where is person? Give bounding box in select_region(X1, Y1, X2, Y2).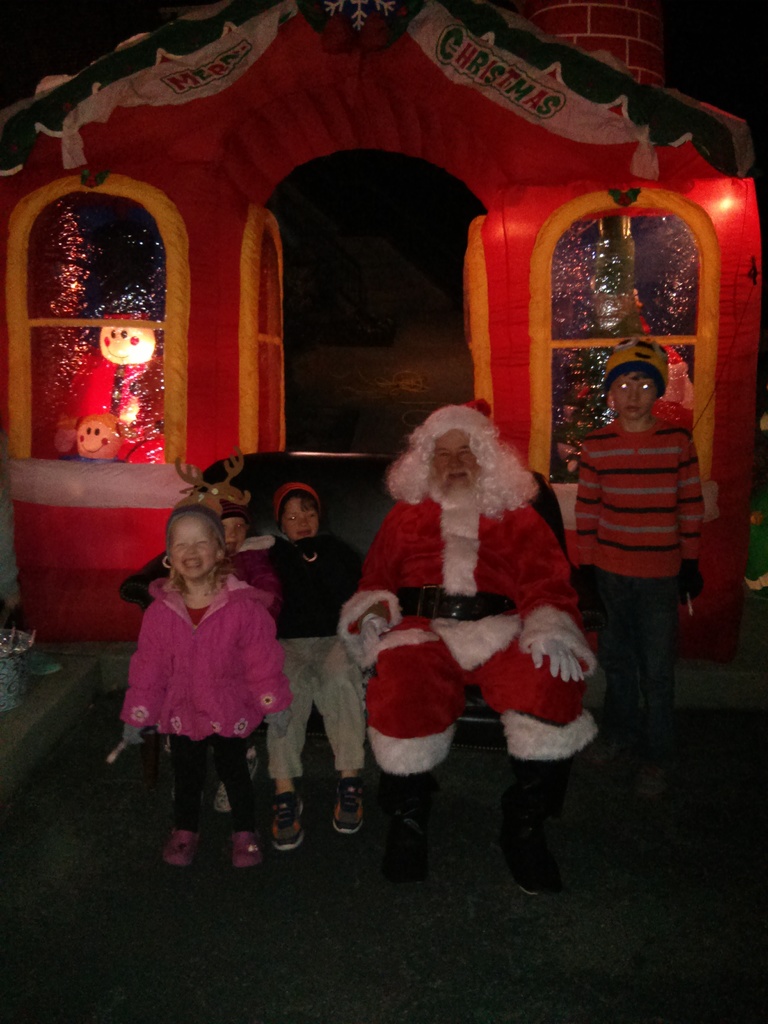
select_region(100, 508, 305, 858).
